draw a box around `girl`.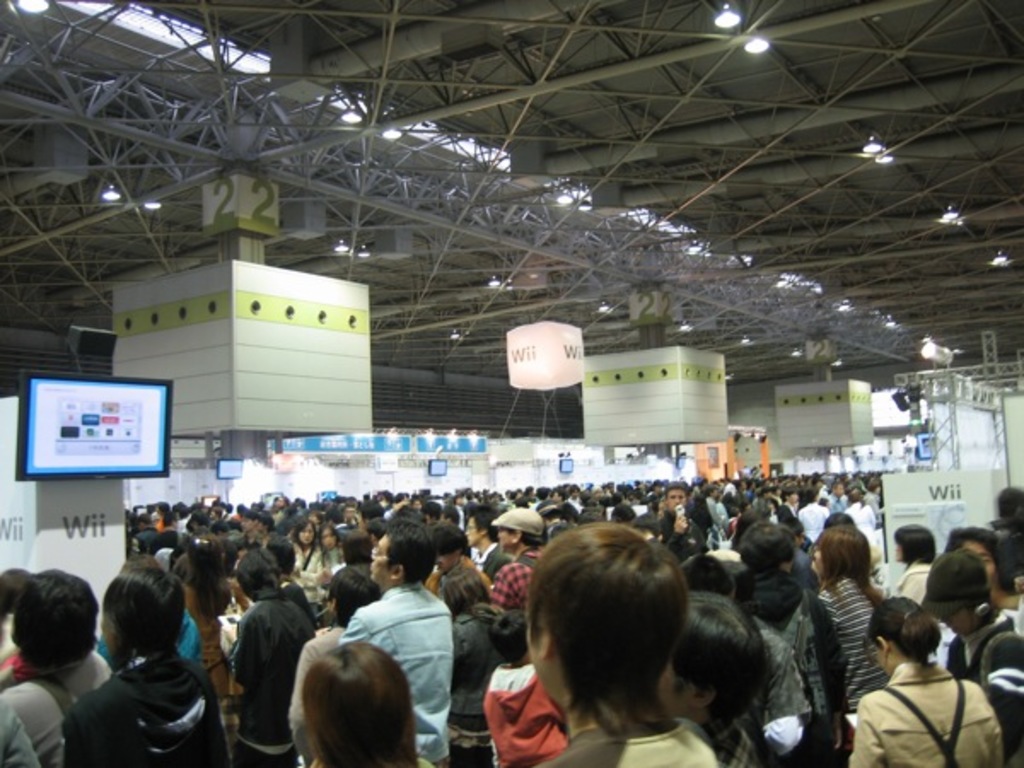
848 594 1000 766.
